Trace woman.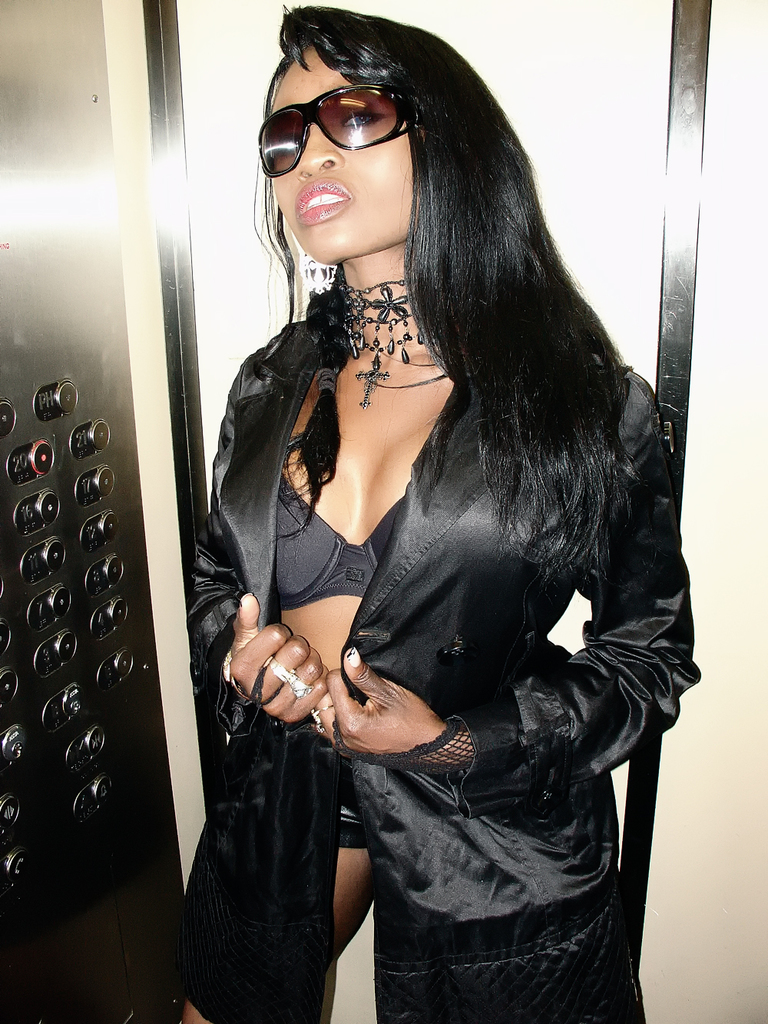
Traced to [178, 14, 687, 1013].
